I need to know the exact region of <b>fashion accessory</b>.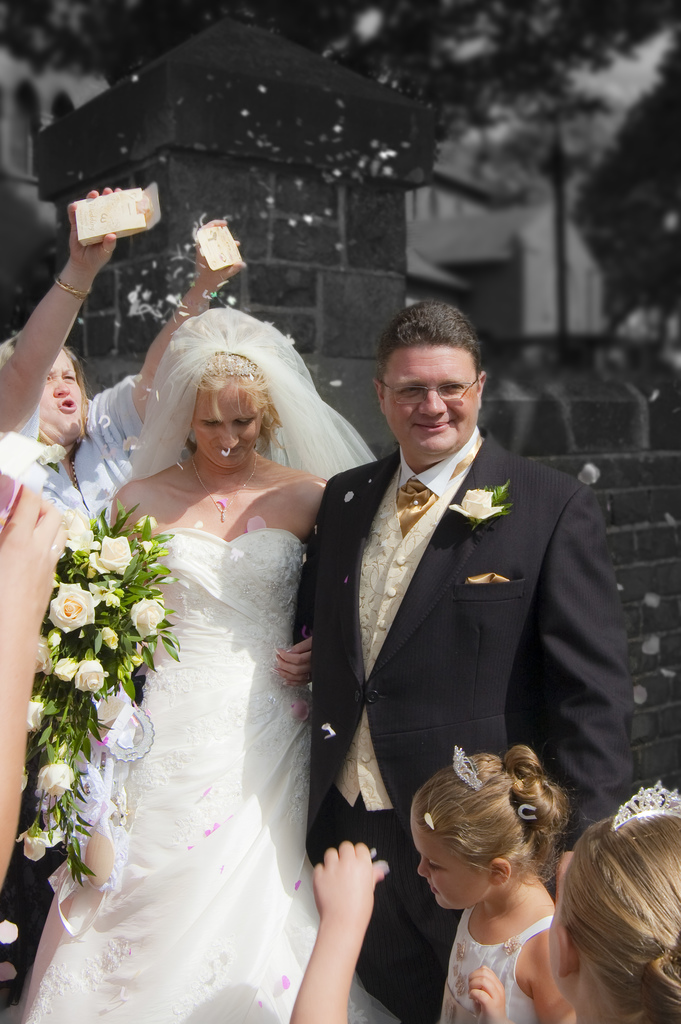
Region: bbox(452, 744, 480, 792).
